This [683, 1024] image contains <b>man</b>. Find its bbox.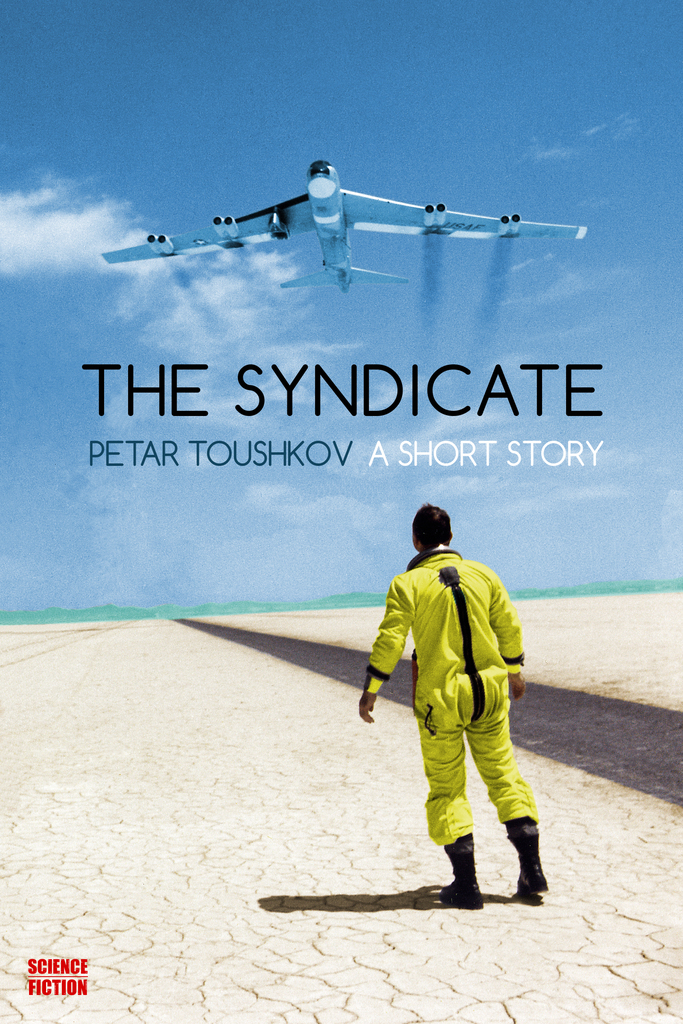
rect(359, 493, 545, 944).
